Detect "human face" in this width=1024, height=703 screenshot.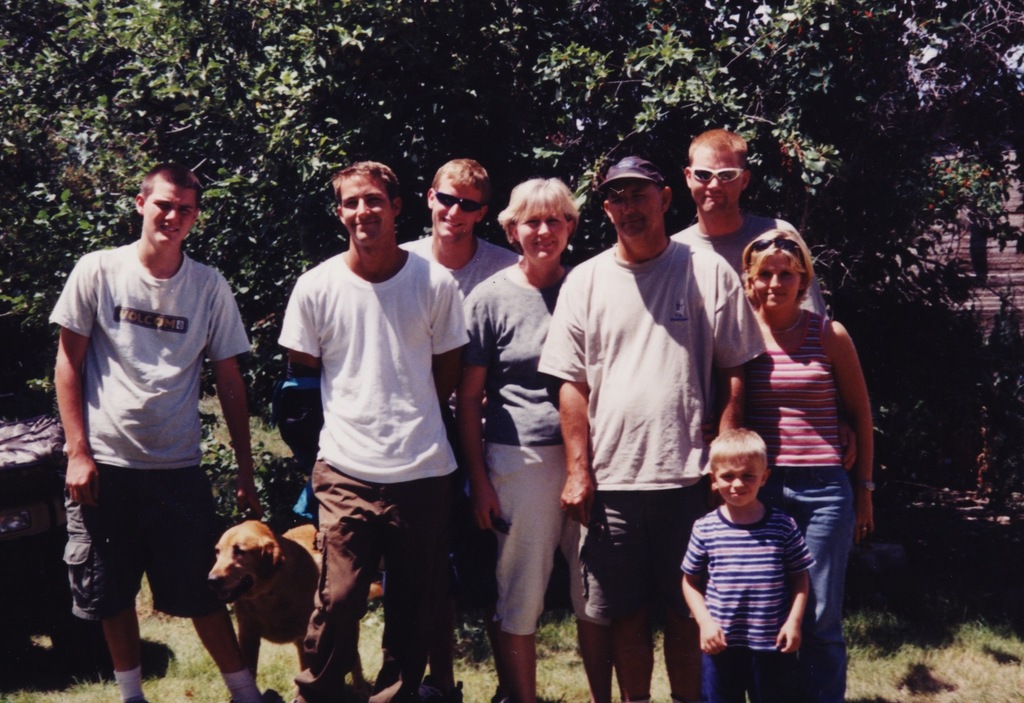
Detection: <region>612, 177, 662, 250</region>.
